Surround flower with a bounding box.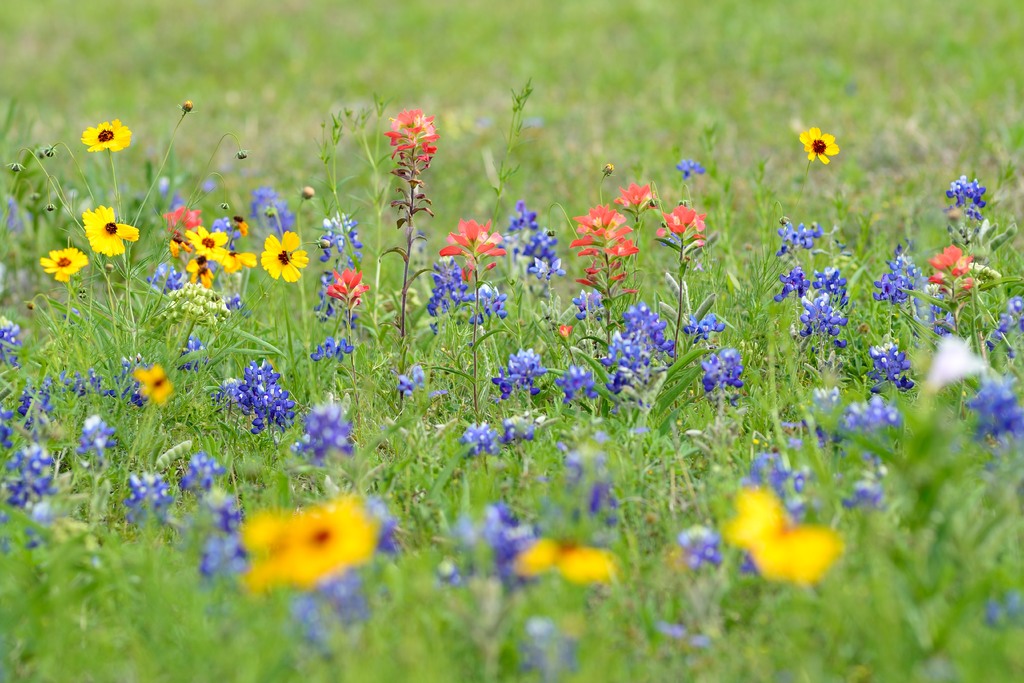
(120, 383, 147, 408).
